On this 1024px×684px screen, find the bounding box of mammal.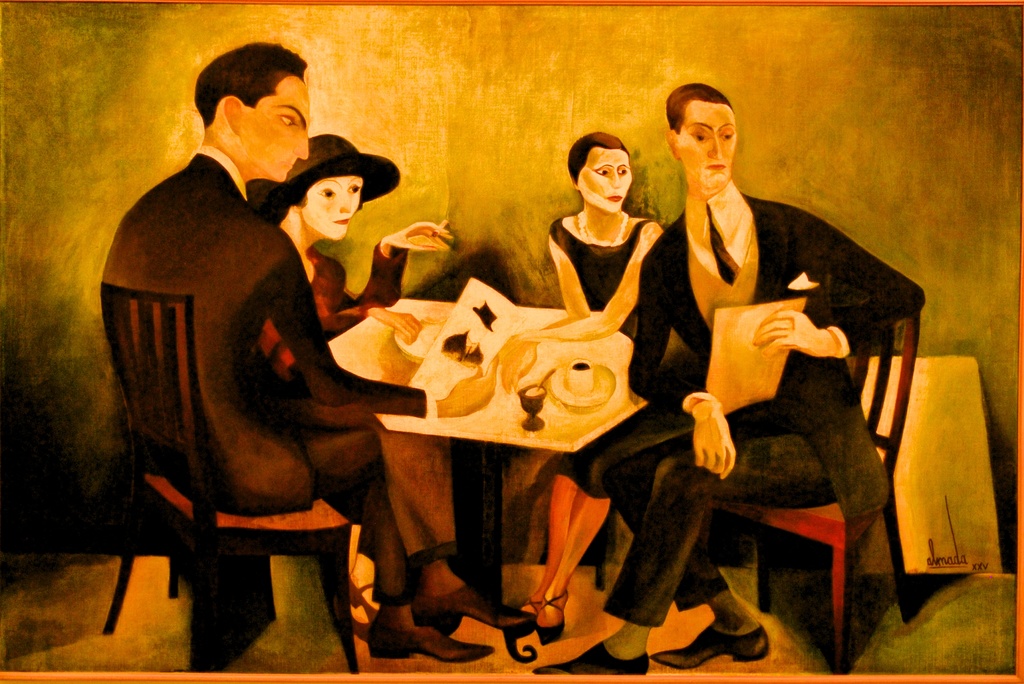
Bounding box: region(99, 37, 536, 662).
